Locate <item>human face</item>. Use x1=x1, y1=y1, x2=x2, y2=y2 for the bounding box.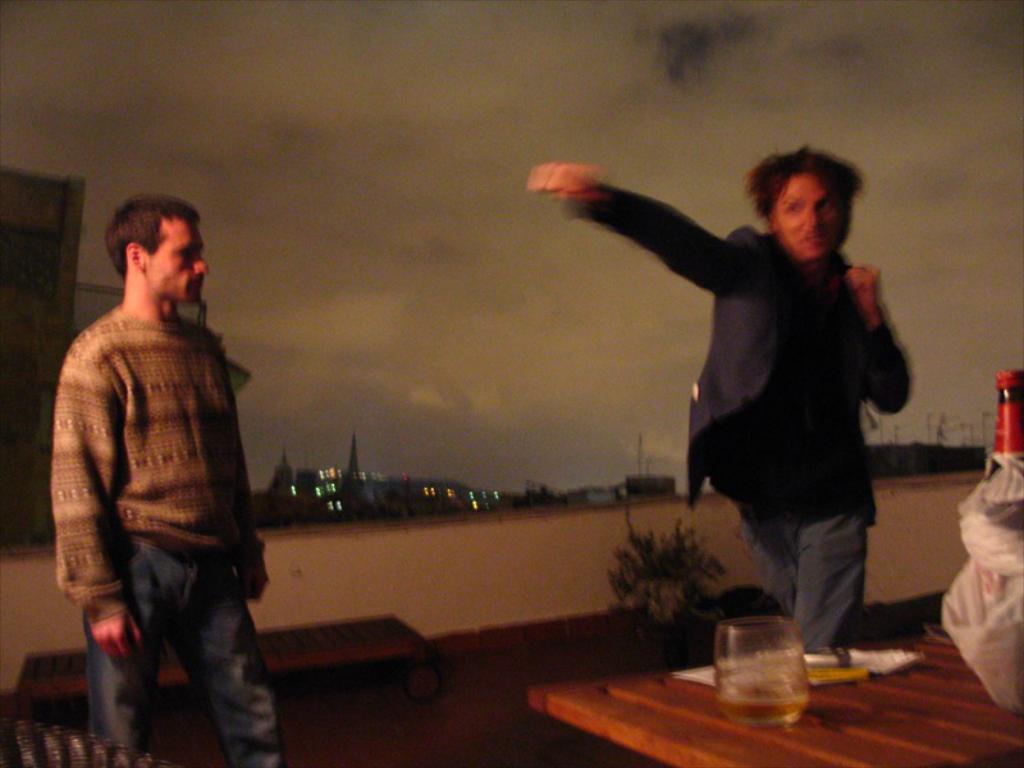
x1=778, y1=173, x2=838, y2=262.
